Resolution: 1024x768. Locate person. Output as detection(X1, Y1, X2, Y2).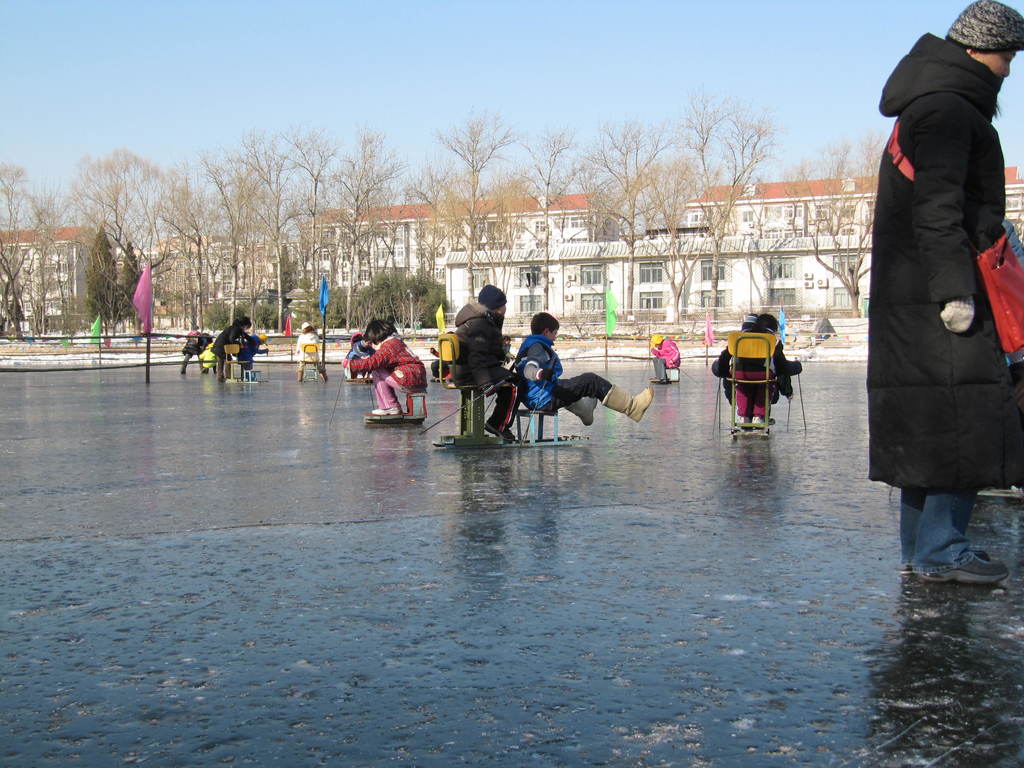
detection(215, 310, 253, 368).
